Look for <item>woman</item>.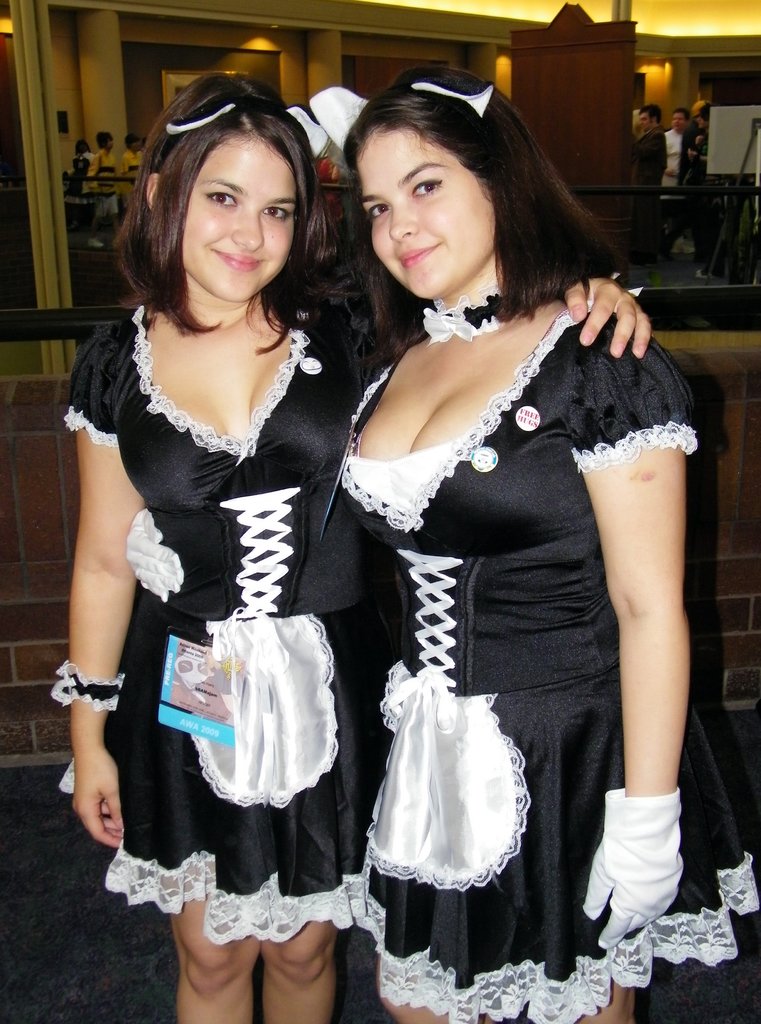
Found: rect(52, 70, 656, 1023).
